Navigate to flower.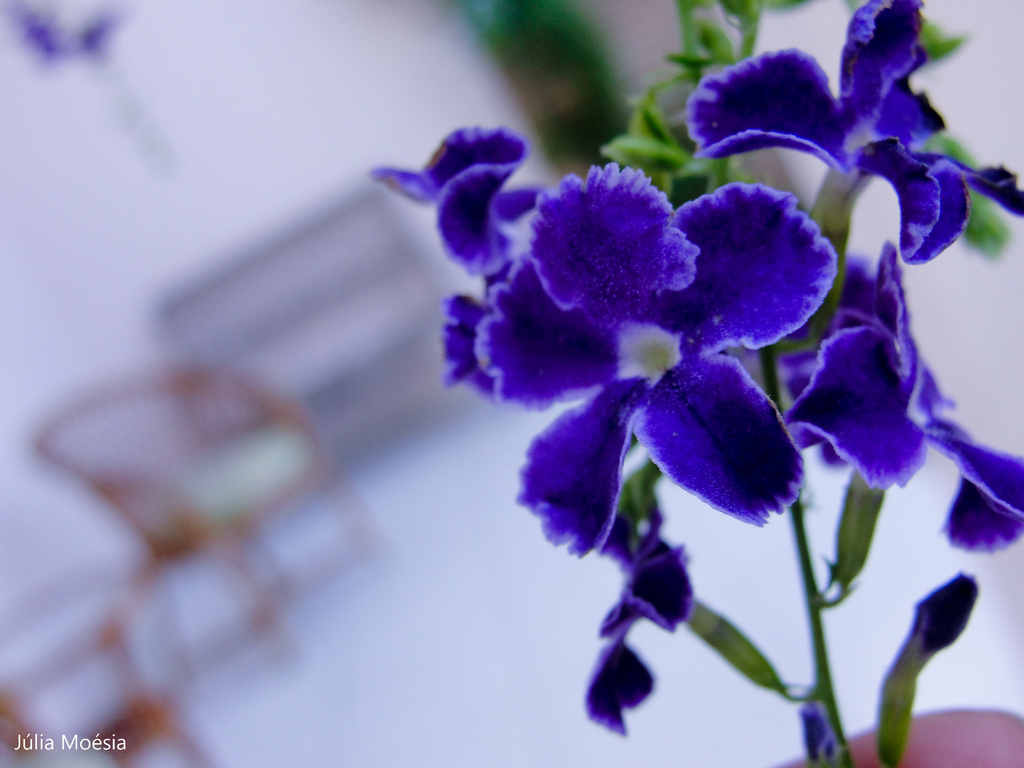
Navigation target: x1=687 y1=2 x2=1023 y2=266.
